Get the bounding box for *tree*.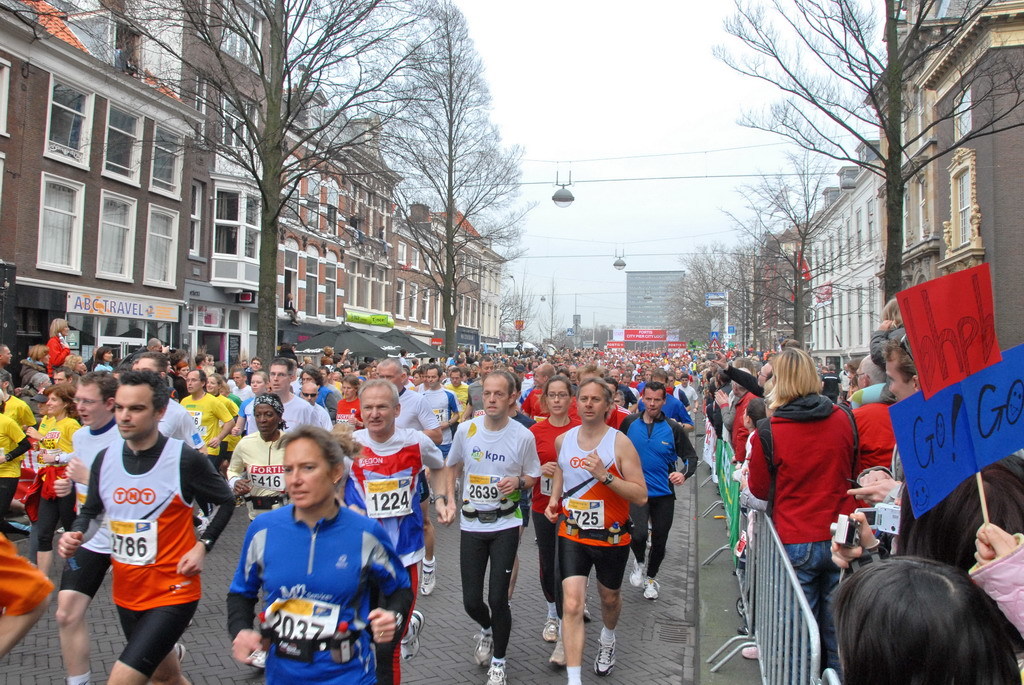
(365,0,541,358).
